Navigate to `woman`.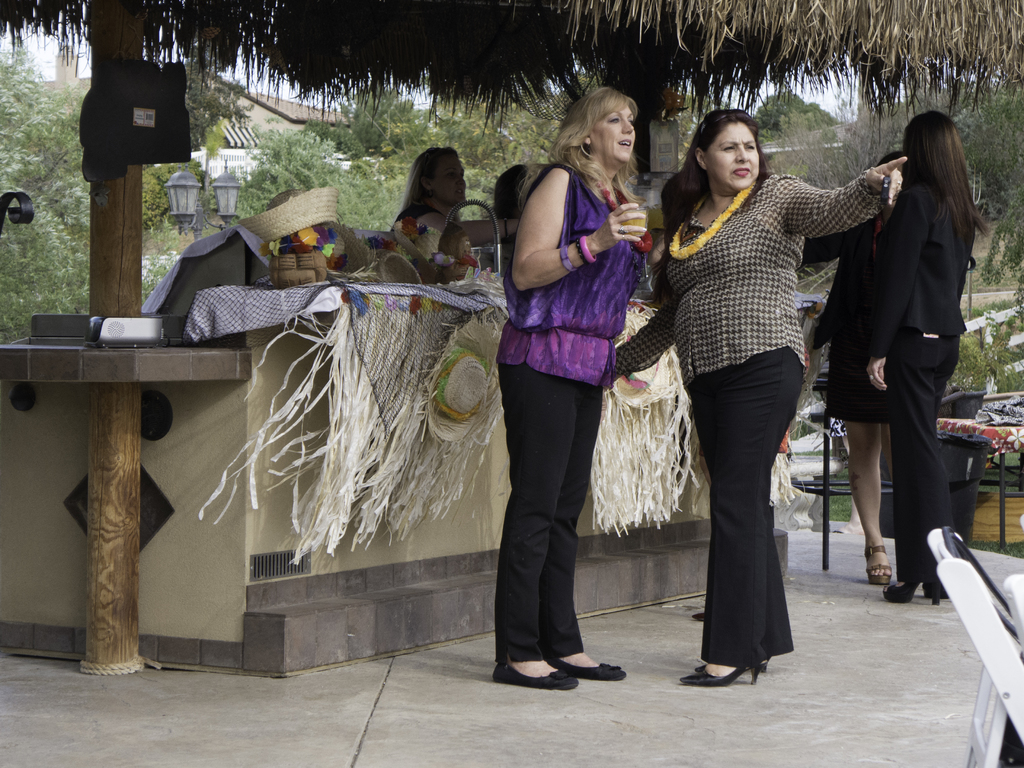
Navigation target: <bbox>793, 149, 903, 586</bbox>.
